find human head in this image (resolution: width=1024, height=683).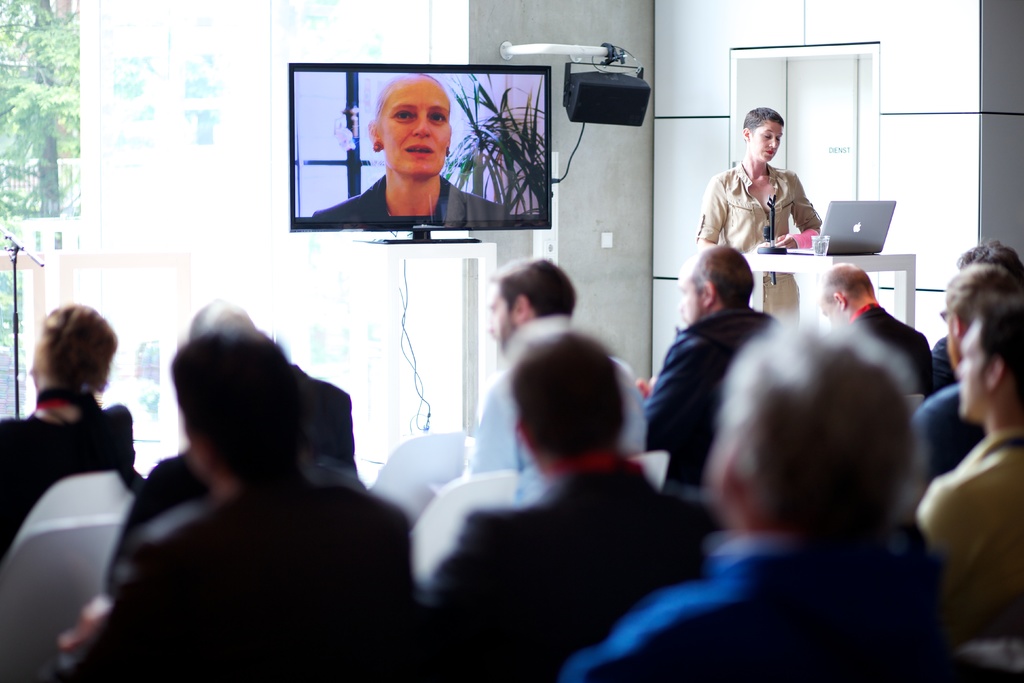
[956, 288, 1023, 422].
